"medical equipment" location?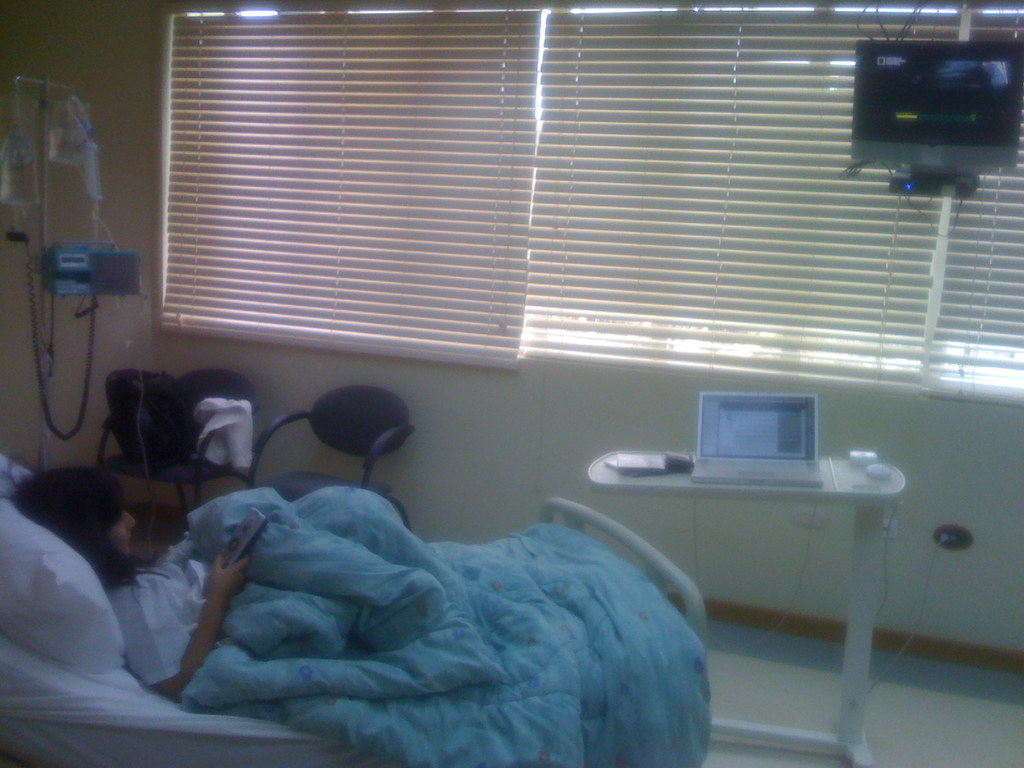
(x1=835, y1=42, x2=1023, y2=230)
